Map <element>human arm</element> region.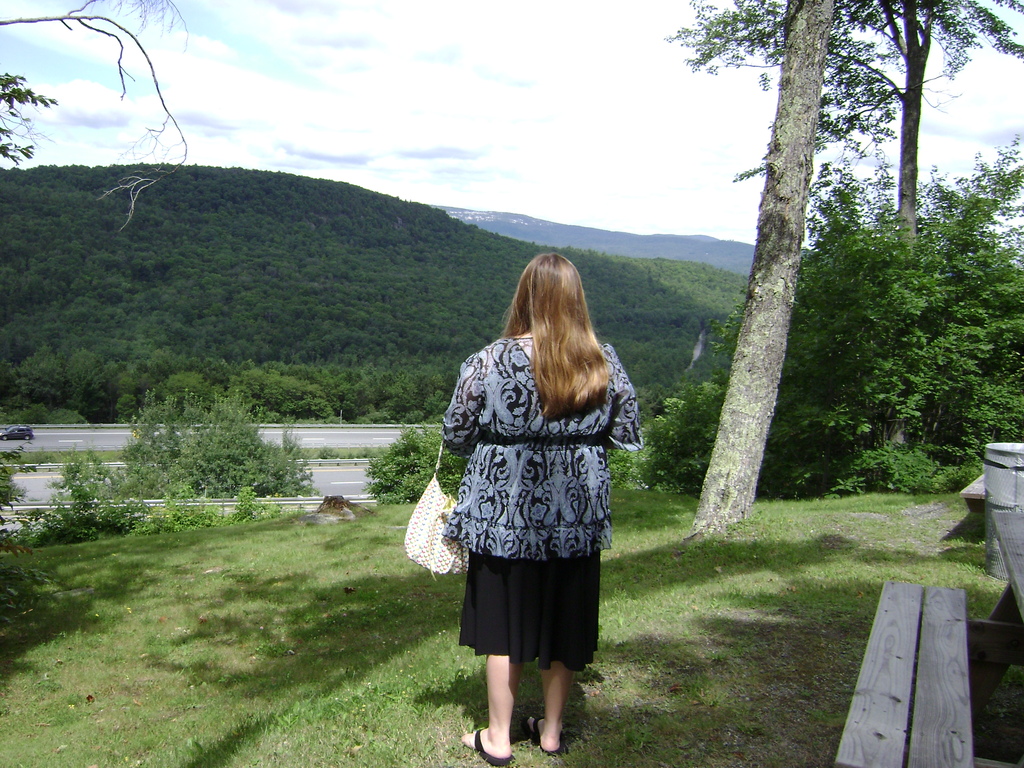
Mapped to (441,351,490,451).
